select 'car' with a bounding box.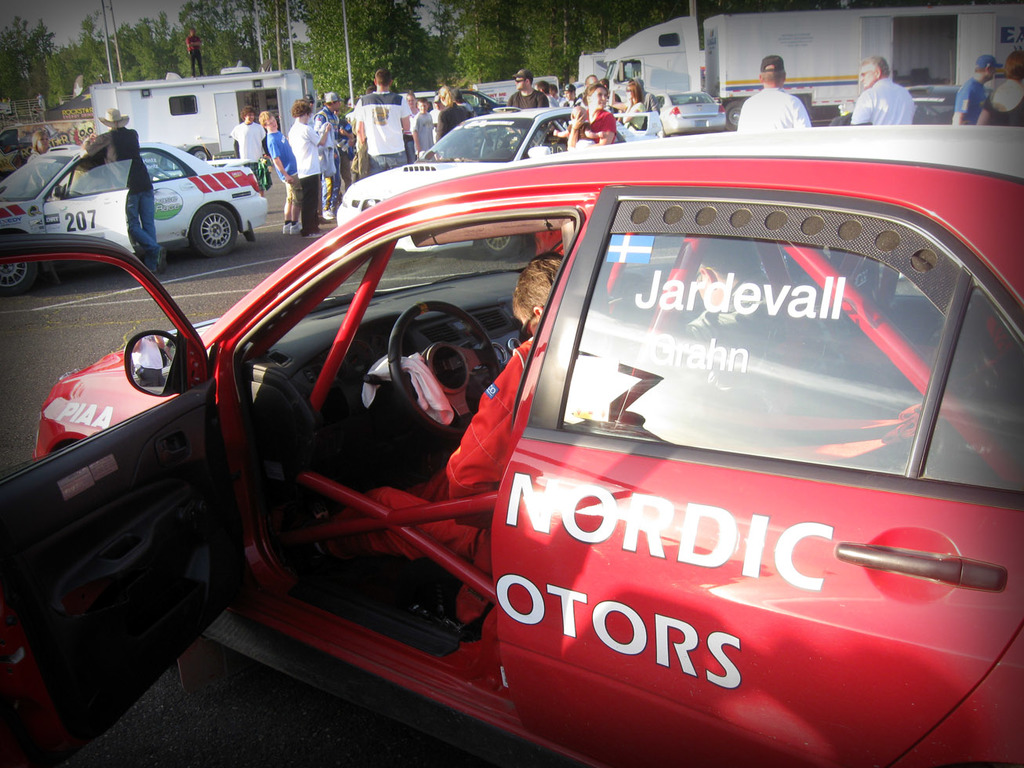
pyautogui.locateOnScreen(0, 135, 273, 291).
